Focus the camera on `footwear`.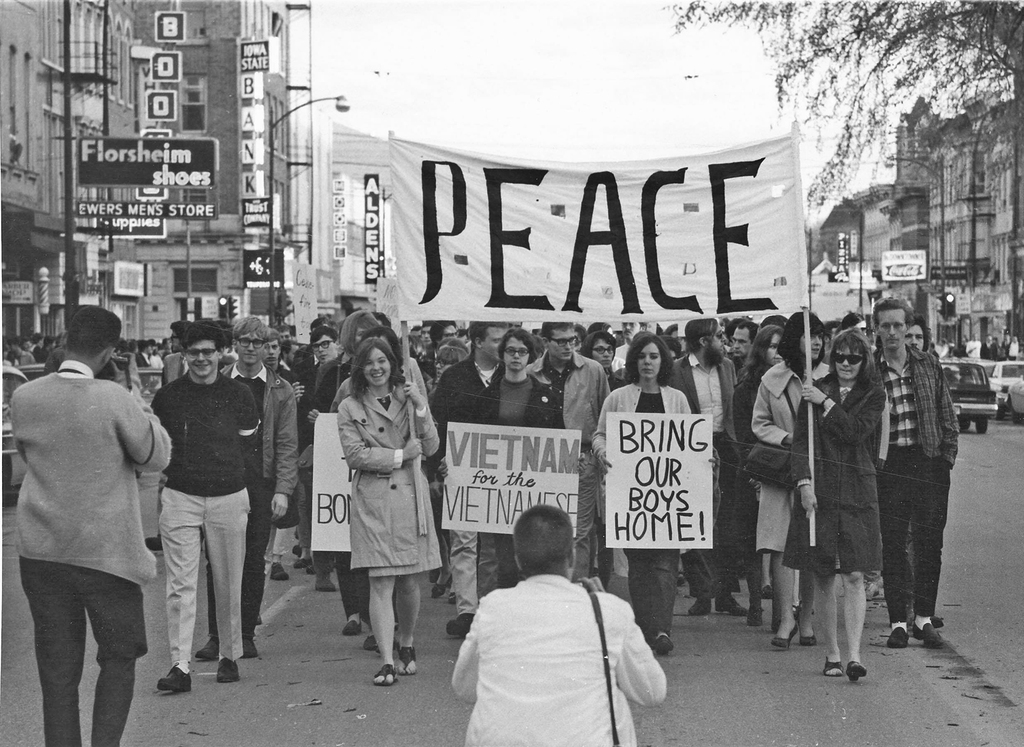
Focus region: <box>153,666,193,692</box>.
